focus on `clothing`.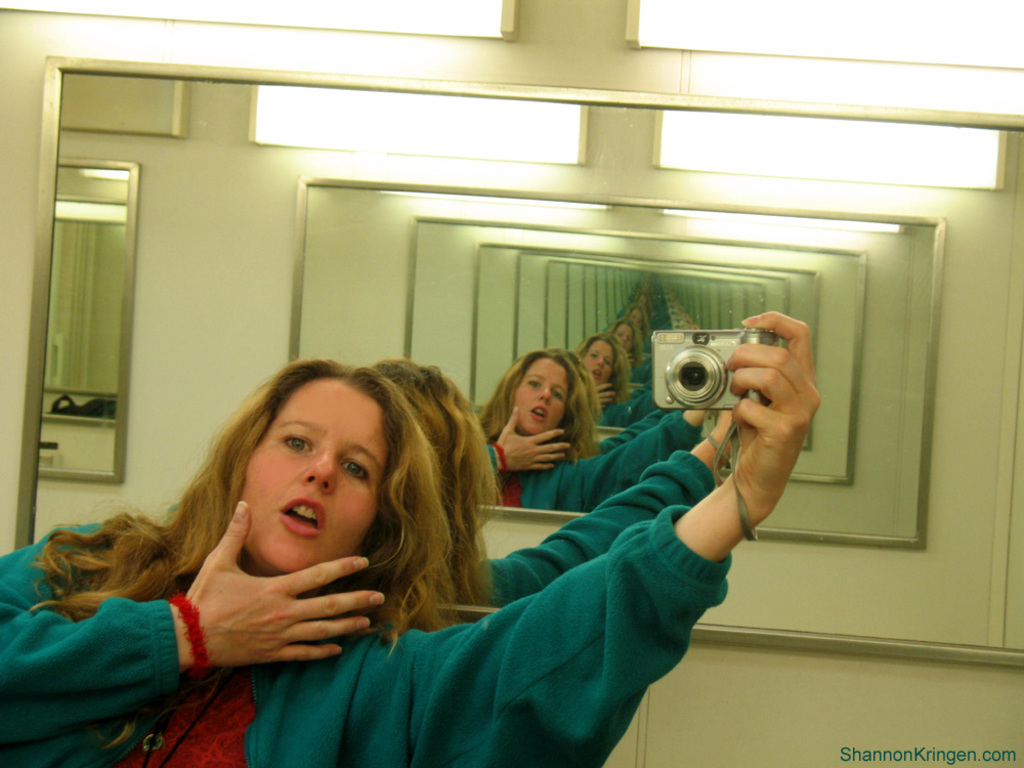
Focused at locate(0, 505, 733, 767).
